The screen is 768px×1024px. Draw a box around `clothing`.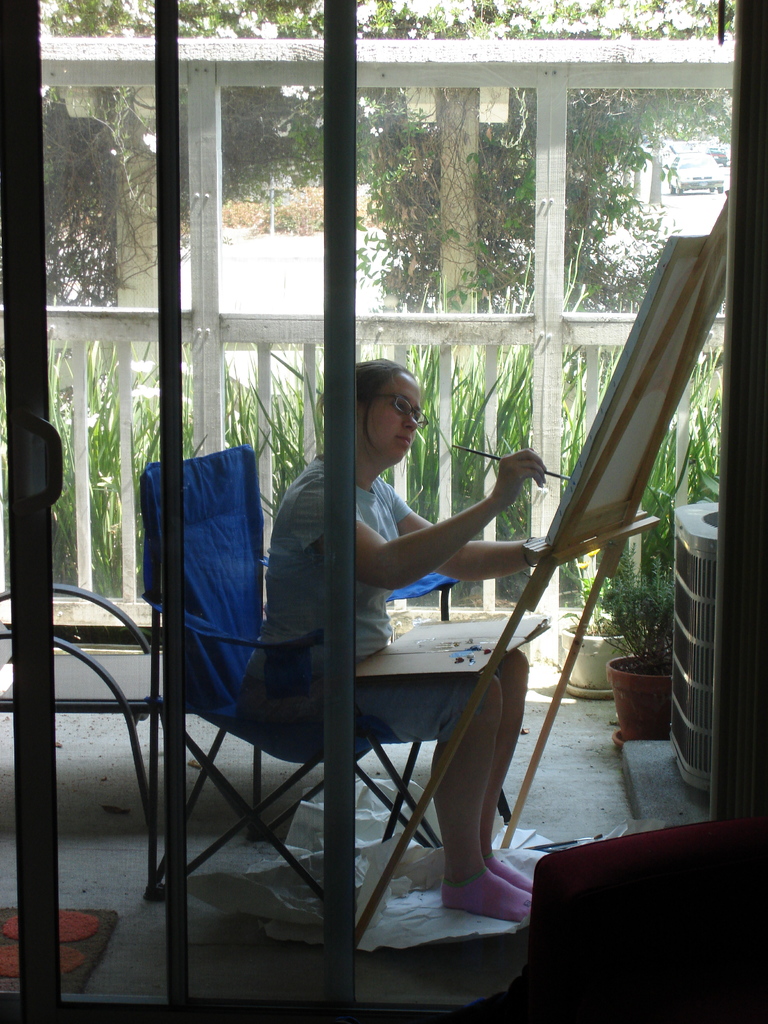
select_region(235, 453, 444, 737).
